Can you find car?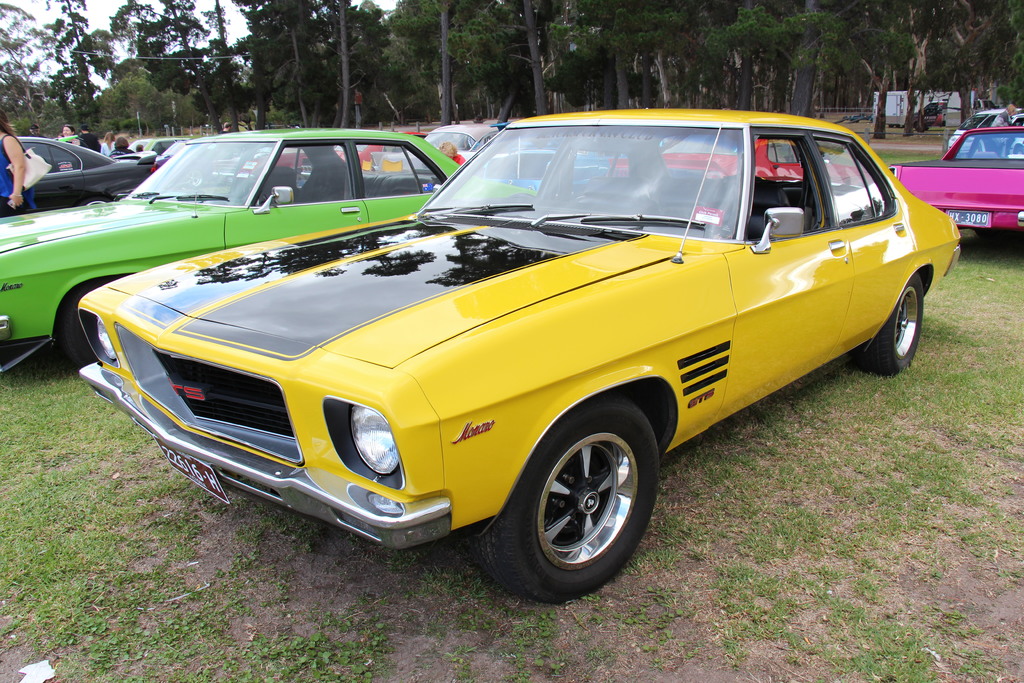
Yes, bounding box: bbox=[944, 105, 1023, 154].
